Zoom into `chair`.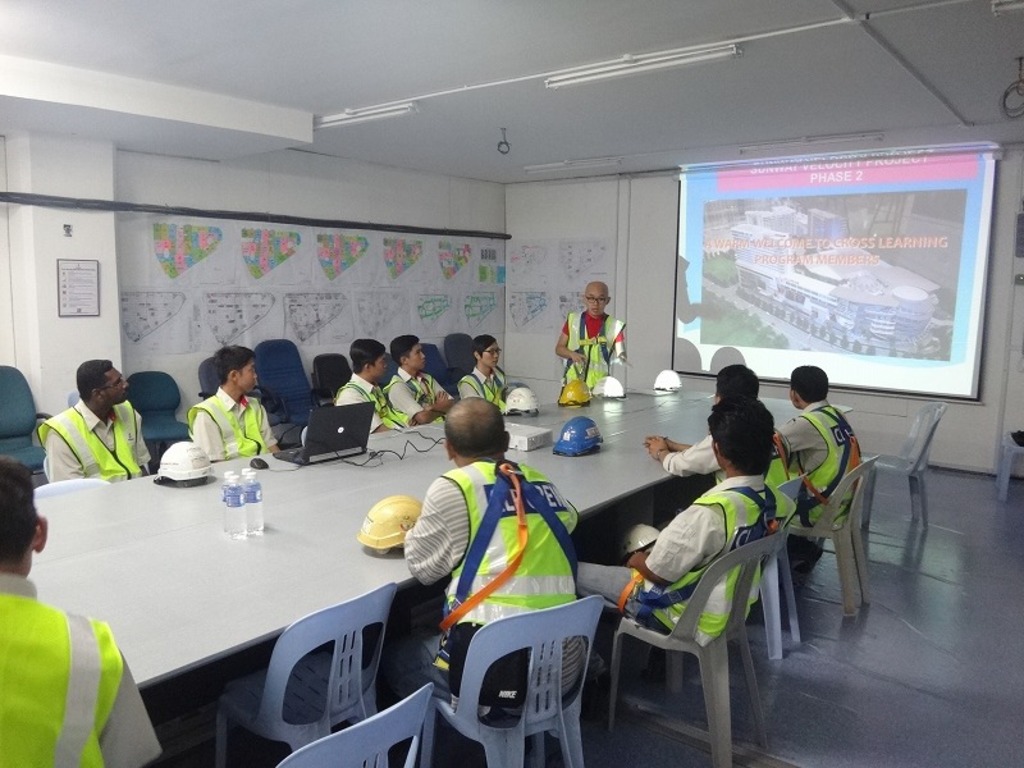
Zoom target: <bbox>404, 595, 607, 767</bbox>.
